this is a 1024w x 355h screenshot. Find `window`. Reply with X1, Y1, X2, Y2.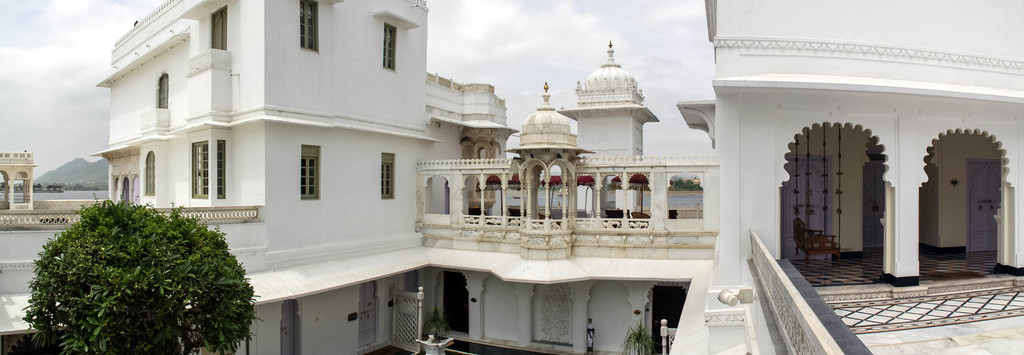
381, 26, 398, 73.
